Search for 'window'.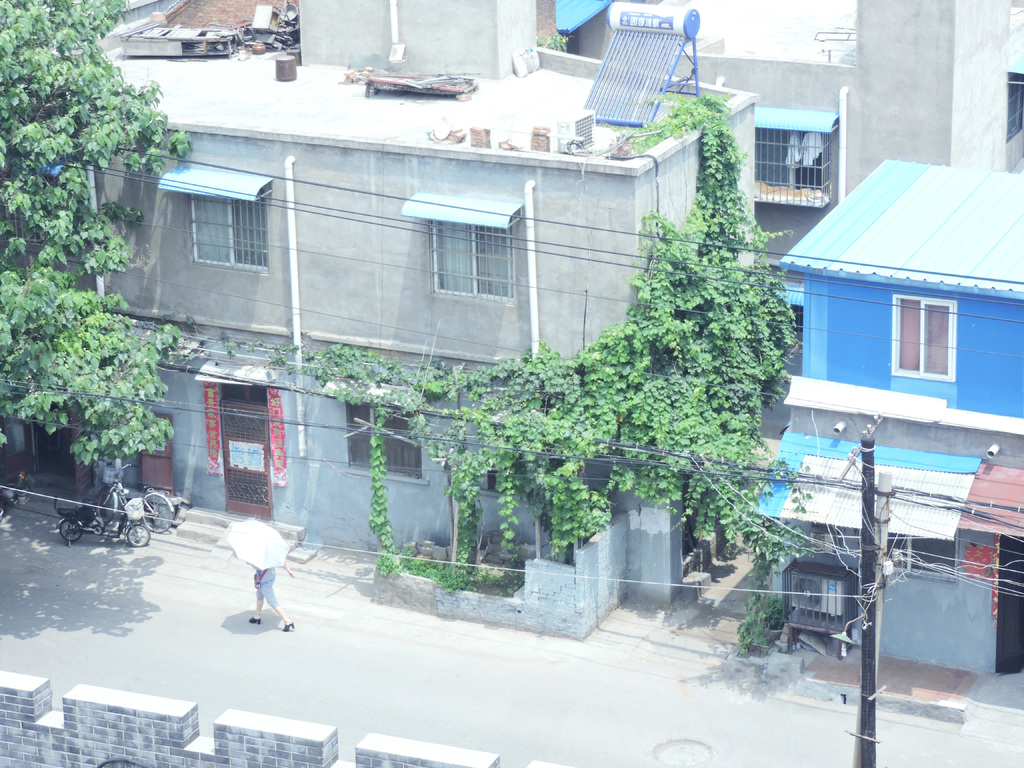
Found at pyautogui.locateOnScreen(343, 404, 424, 486).
